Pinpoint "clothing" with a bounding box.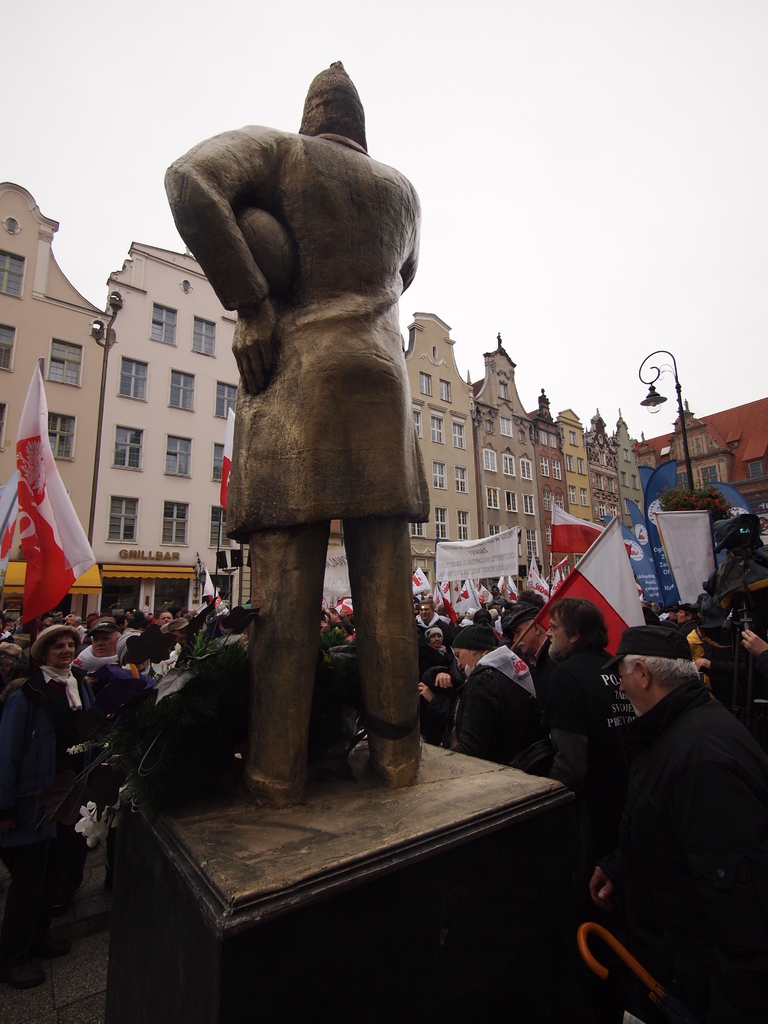
region(589, 679, 767, 1023).
